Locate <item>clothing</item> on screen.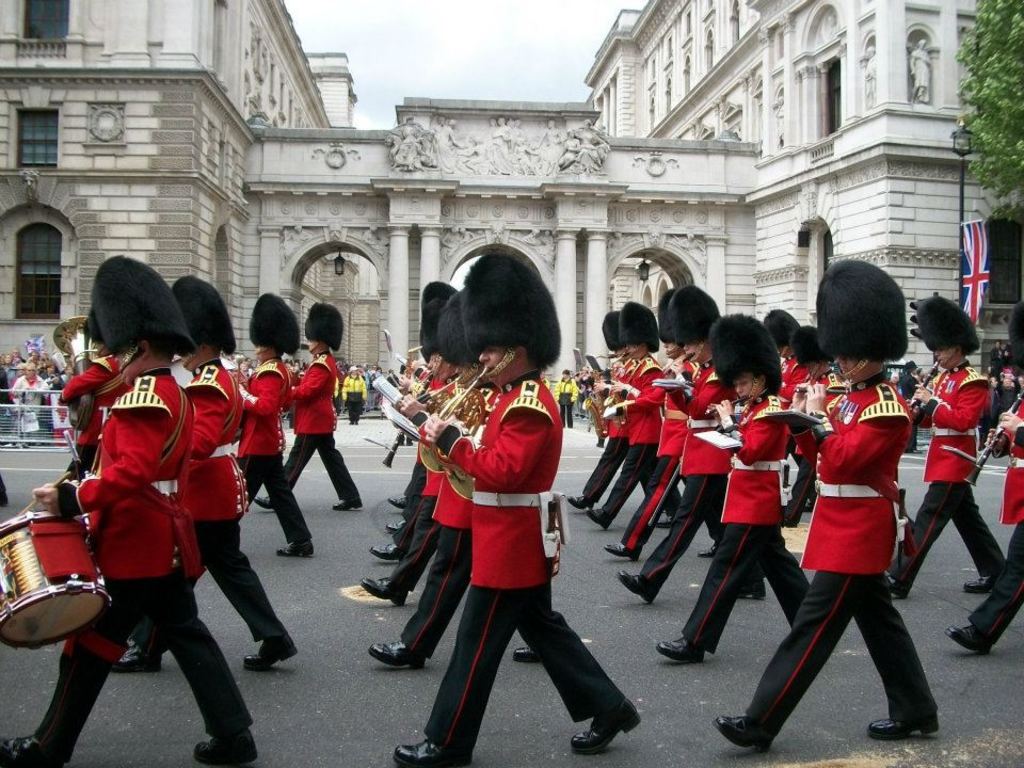
On screen at detection(343, 378, 365, 419).
